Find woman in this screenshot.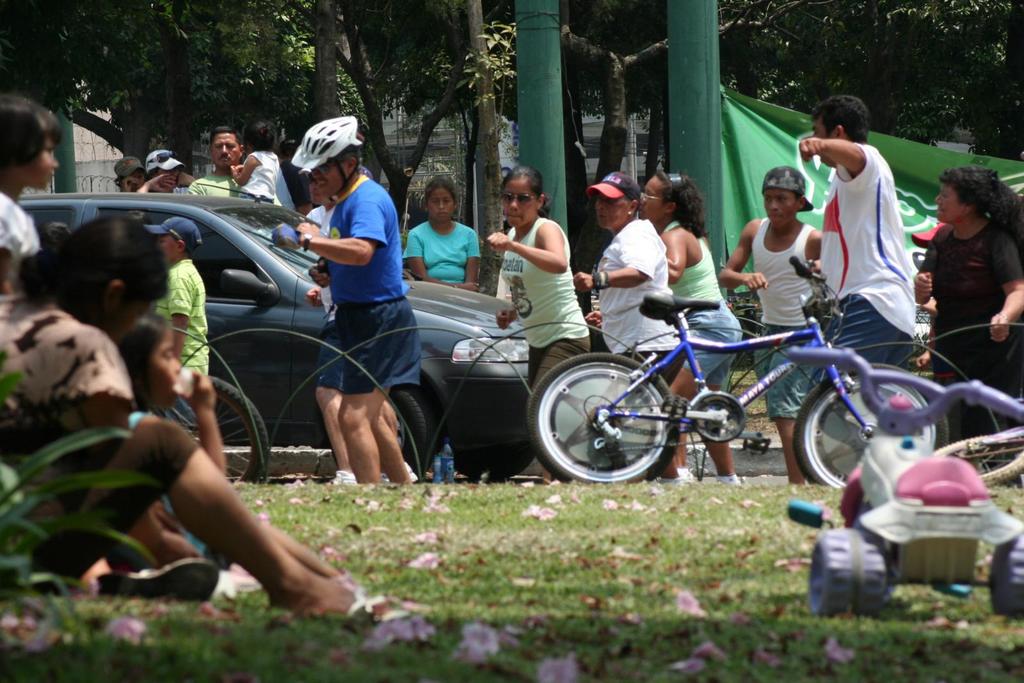
The bounding box for woman is bbox(628, 170, 743, 484).
